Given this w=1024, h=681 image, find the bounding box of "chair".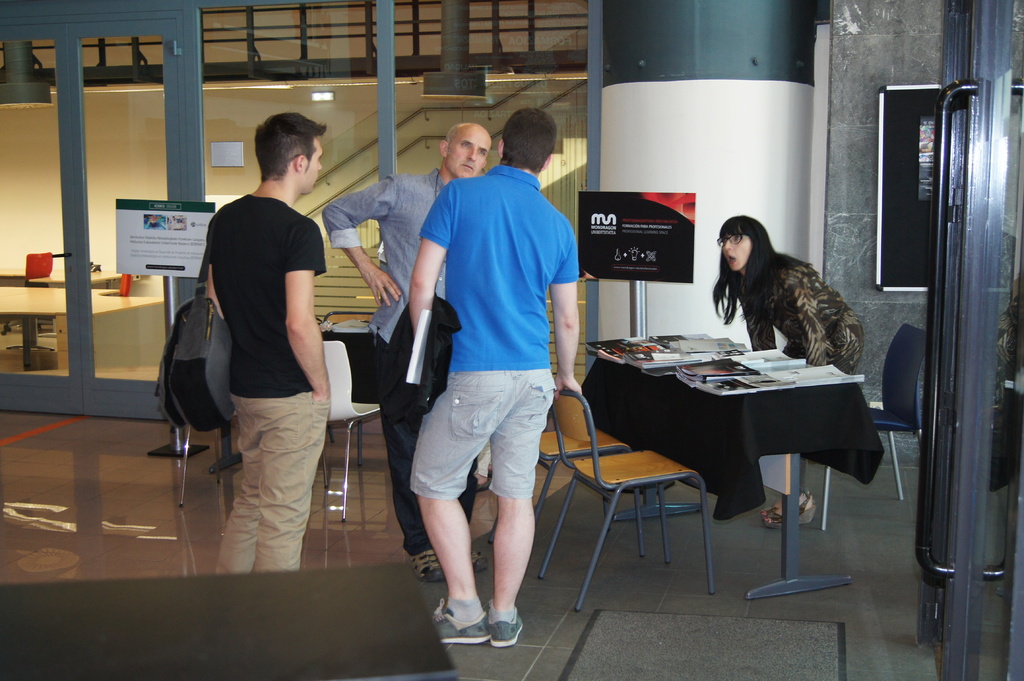
box=[803, 317, 931, 532].
